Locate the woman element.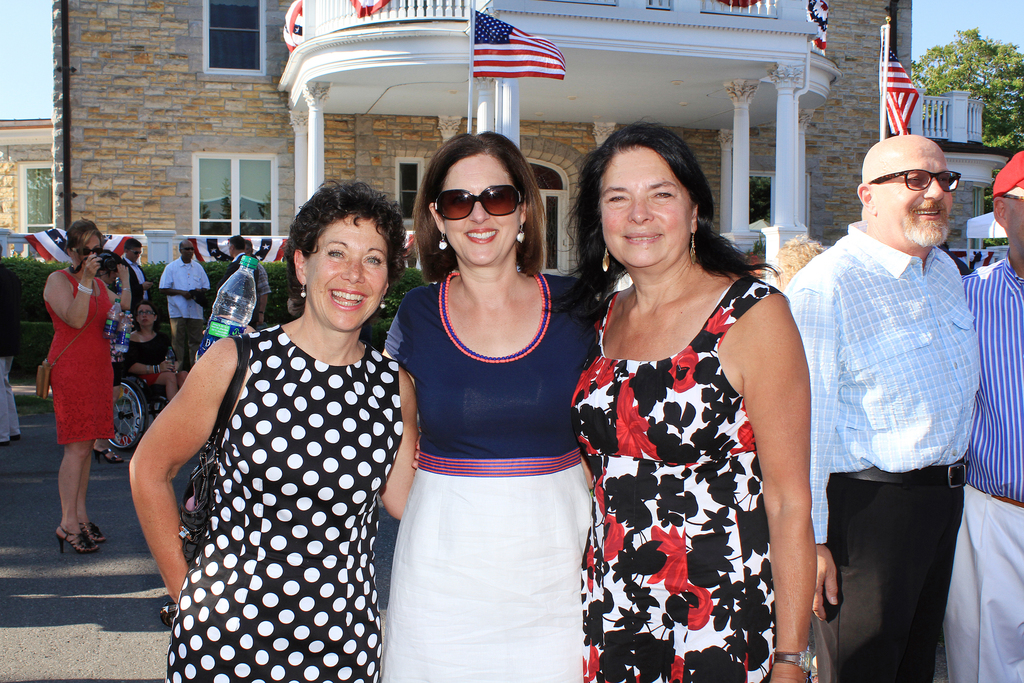
Element bbox: l=45, t=215, r=132, b=552.
